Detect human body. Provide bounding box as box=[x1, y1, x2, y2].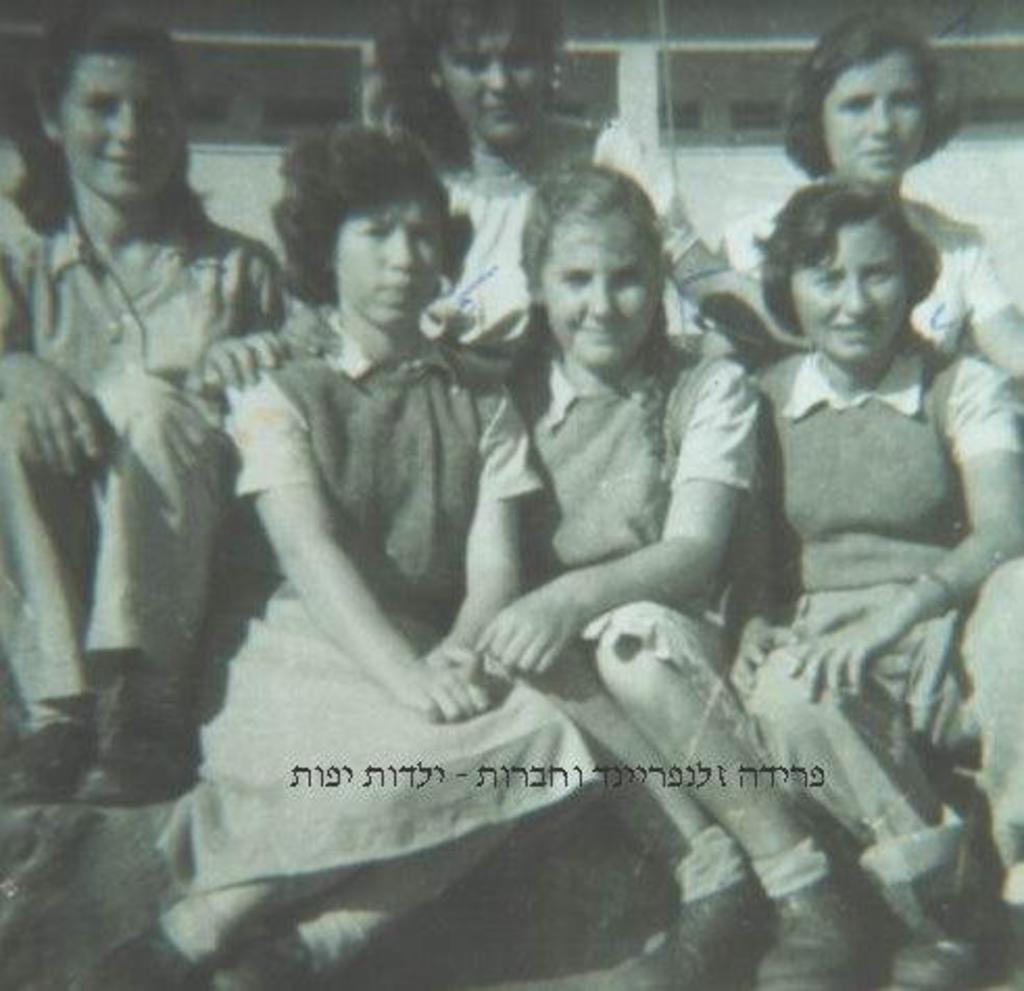
box=[27, 50, 292, 818].
